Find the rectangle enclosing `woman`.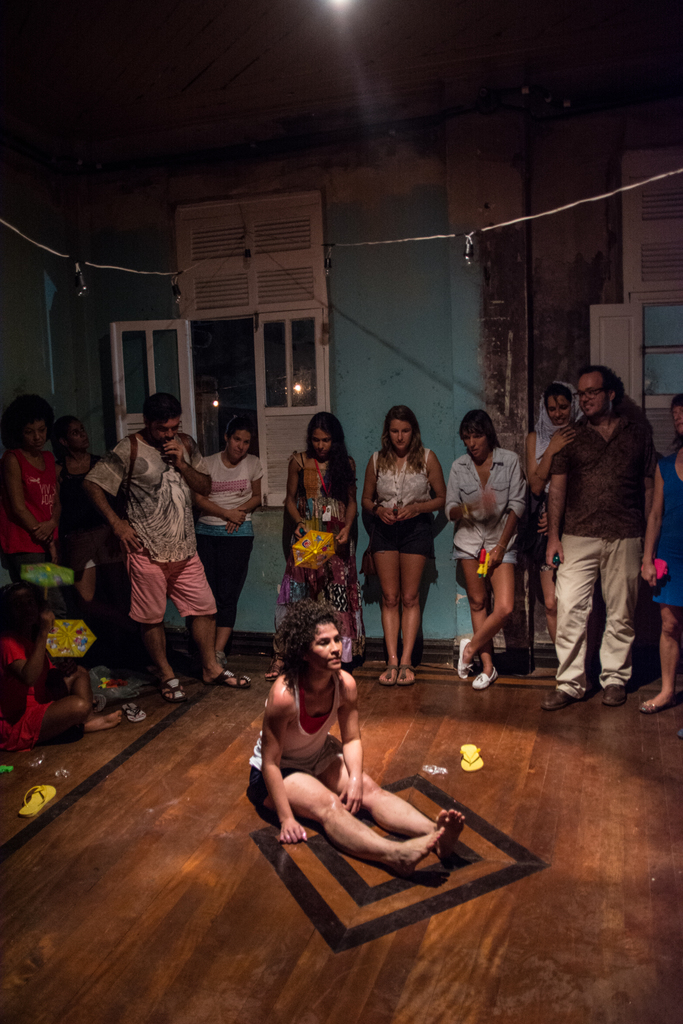
[445, 407, 527, 692].
